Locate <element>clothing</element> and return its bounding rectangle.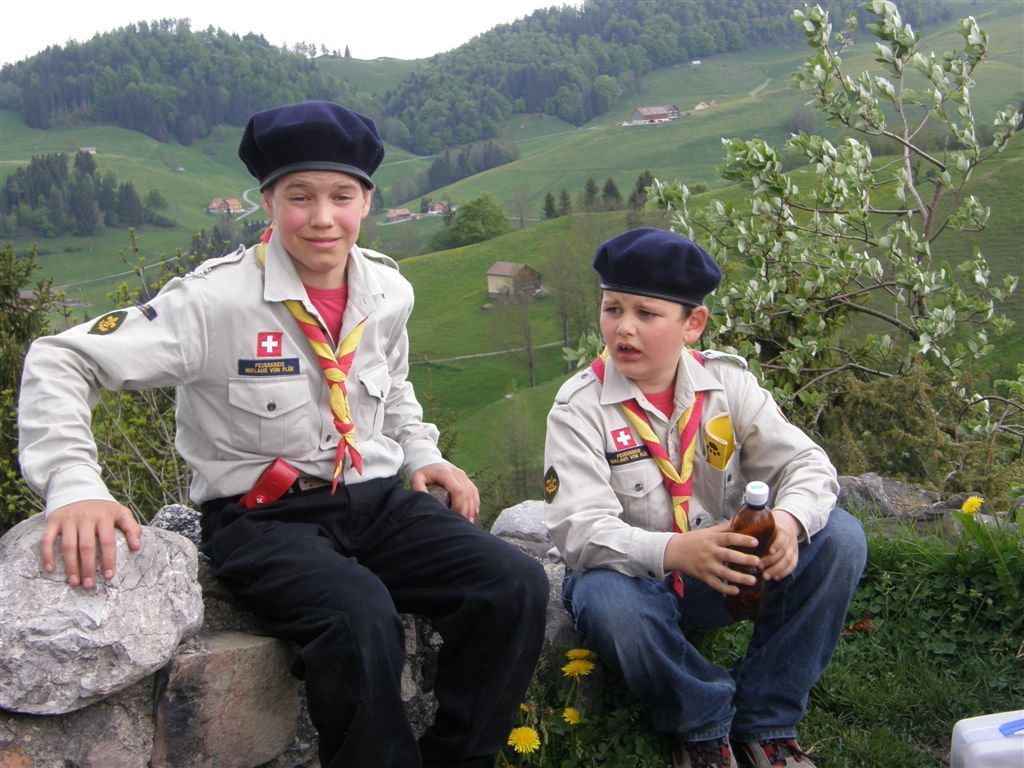
(15,224,550,767).
